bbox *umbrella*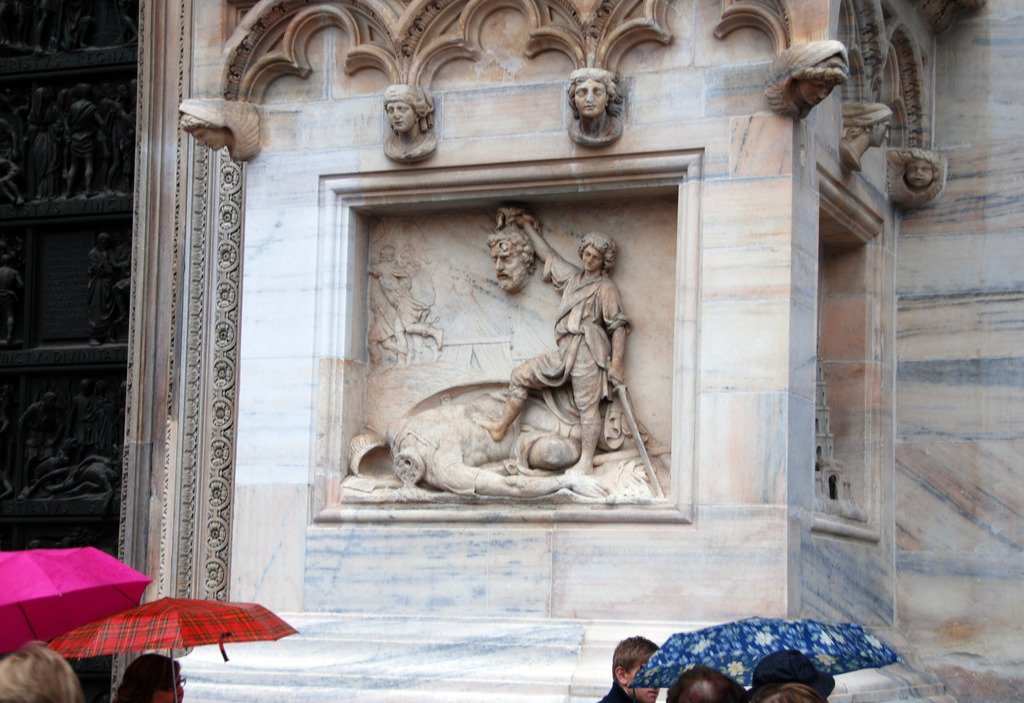
(50, 597, 298, 702)
